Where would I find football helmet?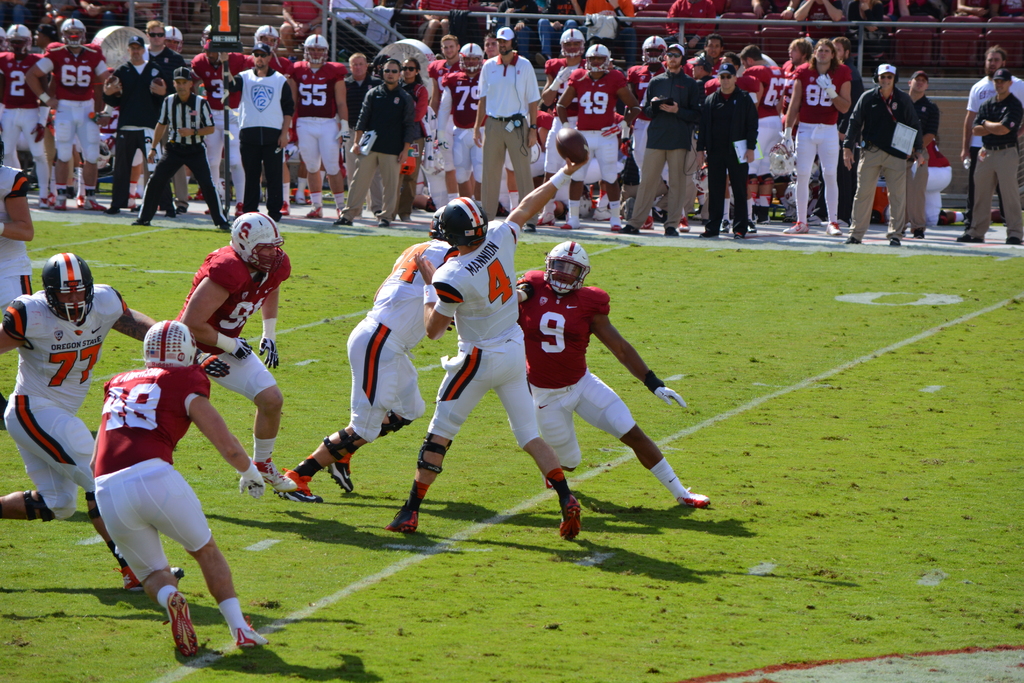
At select_region(560, 24, 590, 62).
